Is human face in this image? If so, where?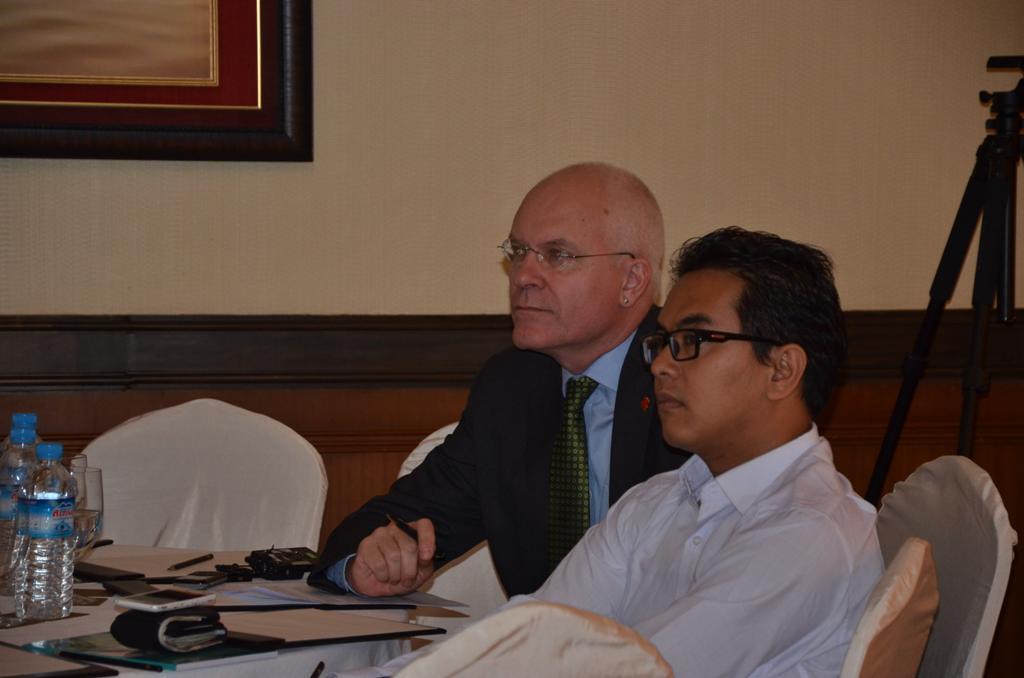
Yes, at x1=647 y1=271 x2=772 y2=448.
